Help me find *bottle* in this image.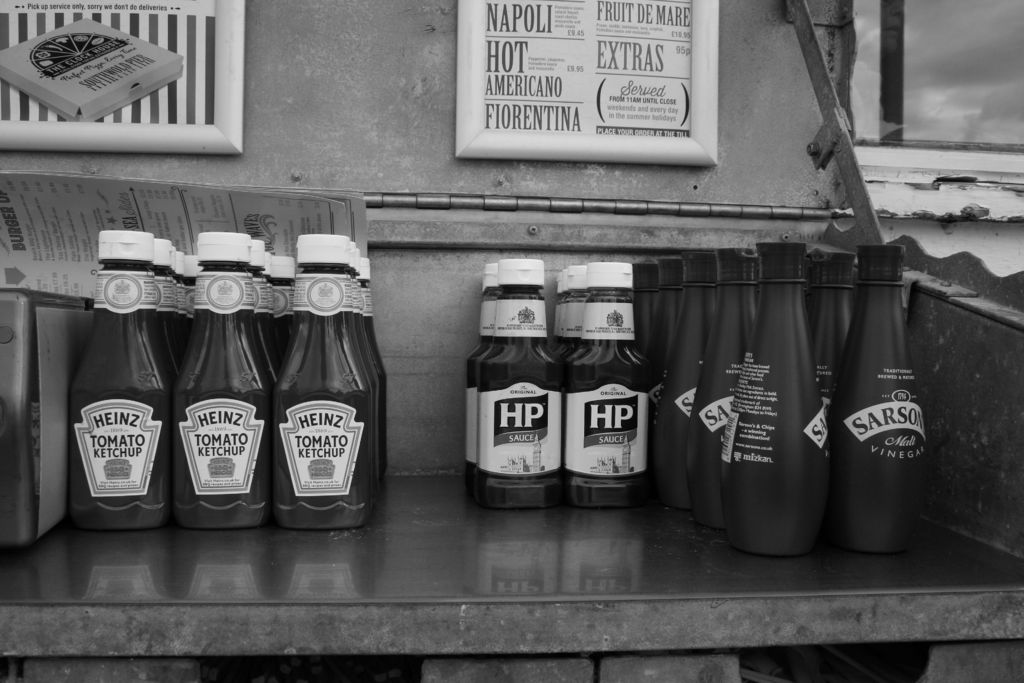
Found it: 464:263:495:495.
